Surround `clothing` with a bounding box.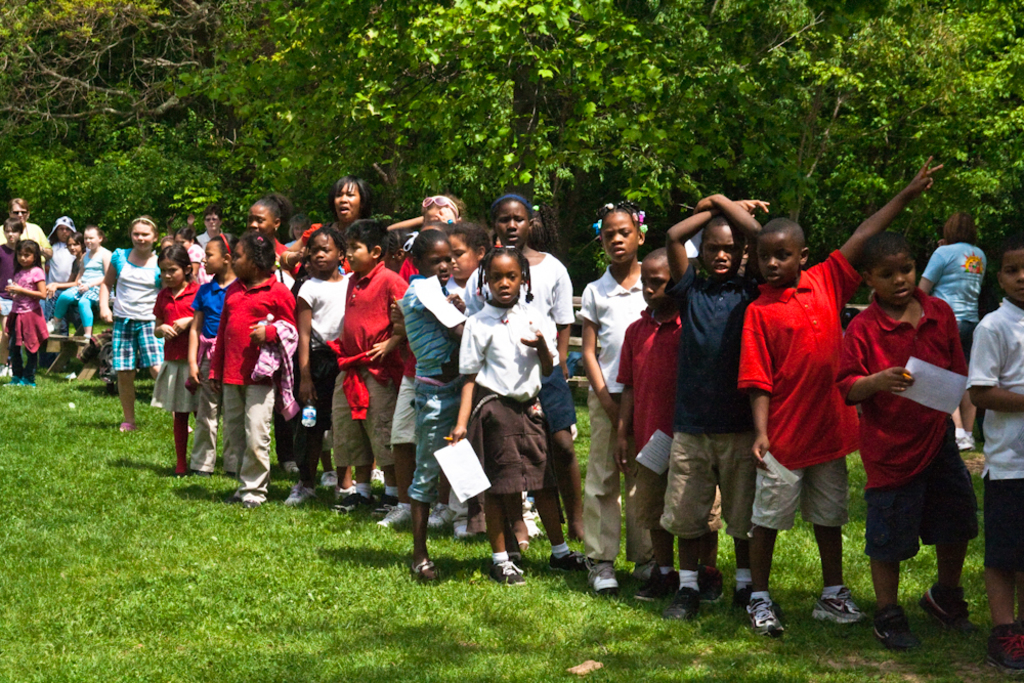
crop(734, 250, 864, 530).
